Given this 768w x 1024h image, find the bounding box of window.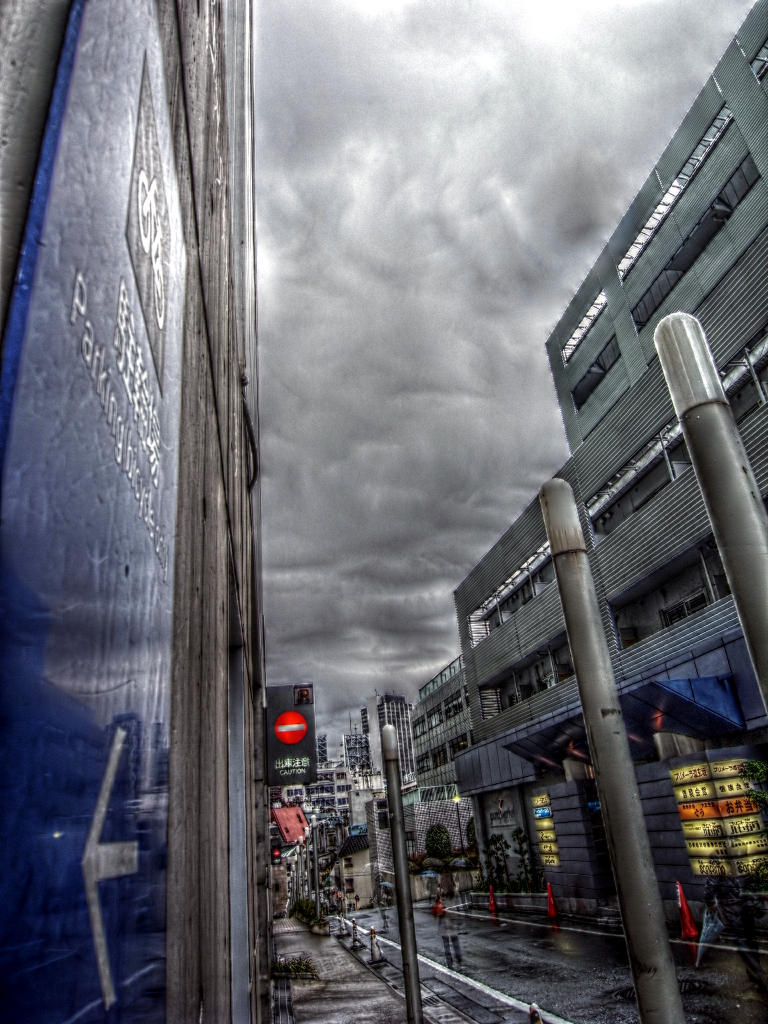
crop(343, 855, 355, 869).
